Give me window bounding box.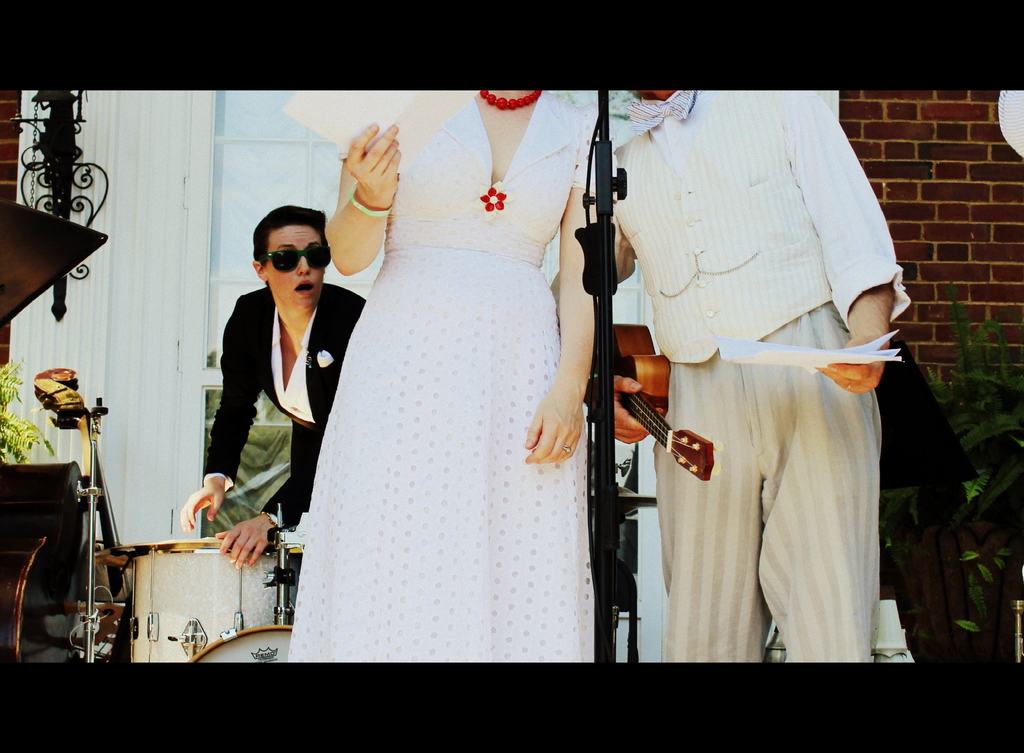
{"x1": 194, "y1": 384, "x2": 289, "y2": 538}.
